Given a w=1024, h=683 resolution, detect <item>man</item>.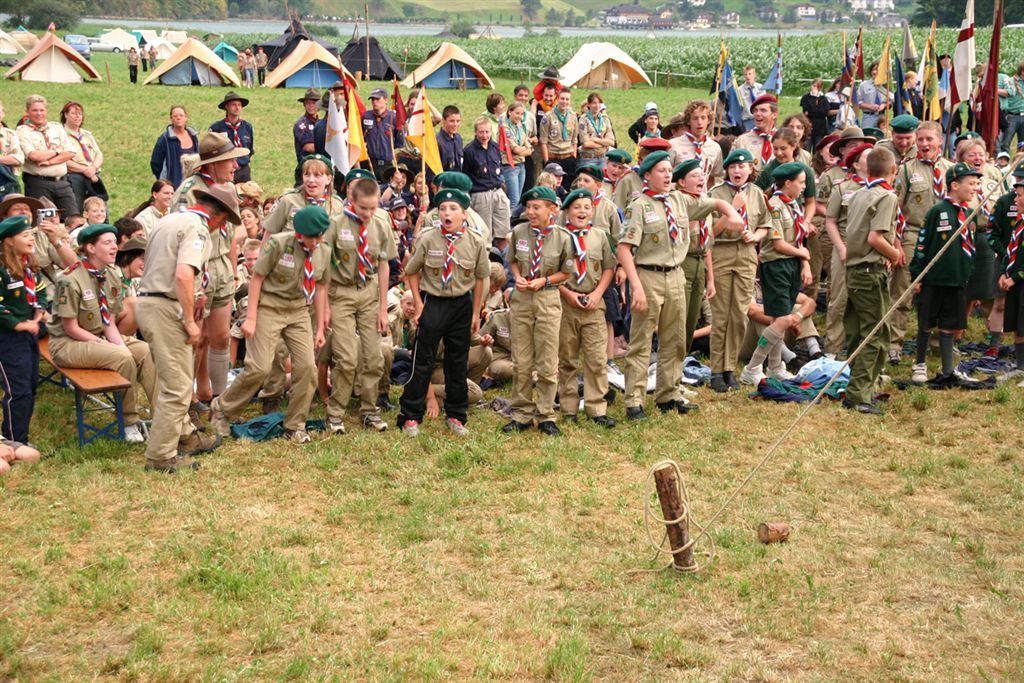
(290, 78, 324, 177).
